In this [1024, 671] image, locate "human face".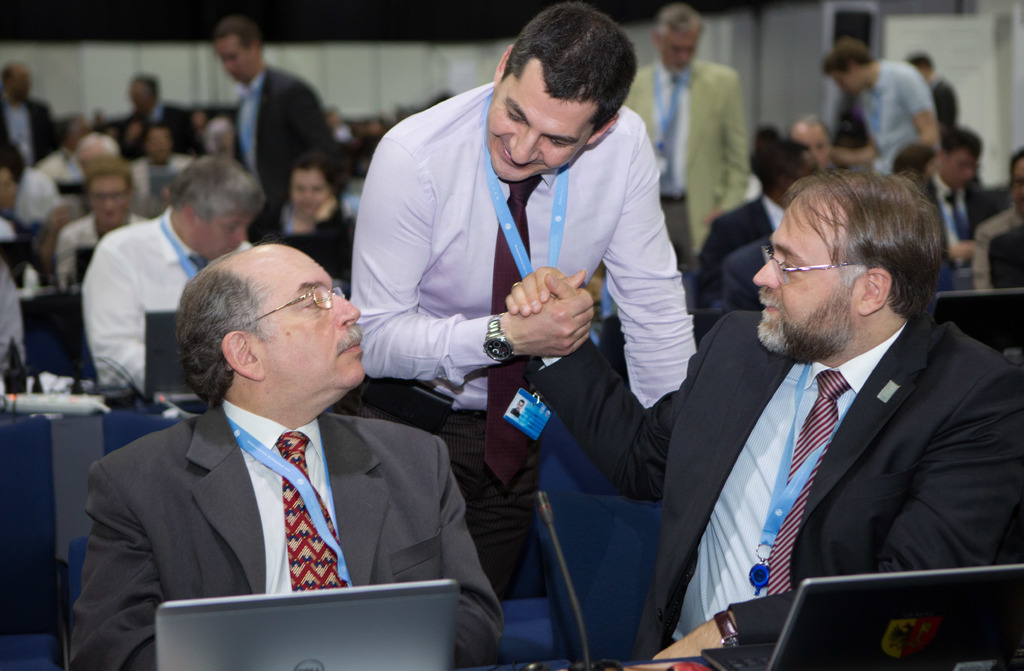
Bounding box: Rect(941, 150, 972, 185).
